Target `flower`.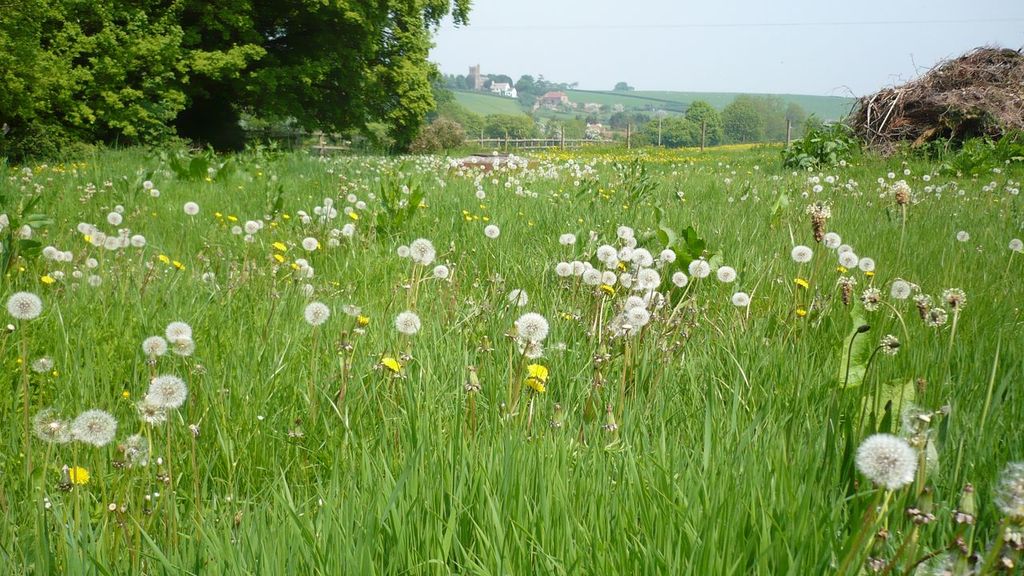
Target region: crop(721, 178, 731, 185).
